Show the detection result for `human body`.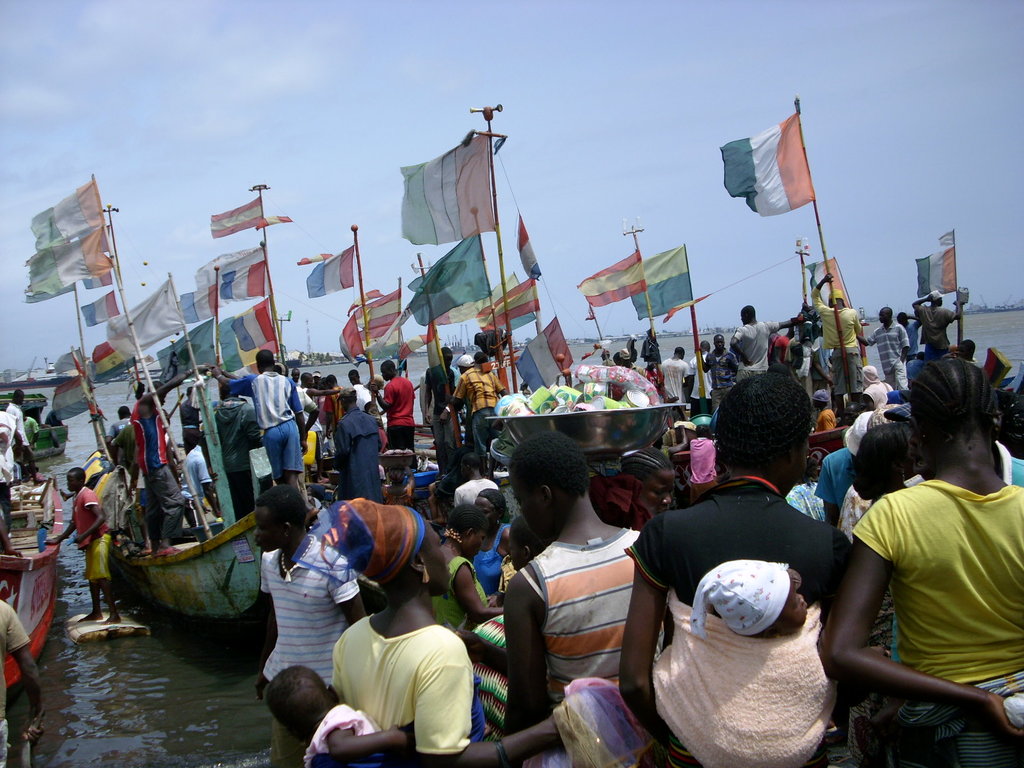
[656,596,835,767].
